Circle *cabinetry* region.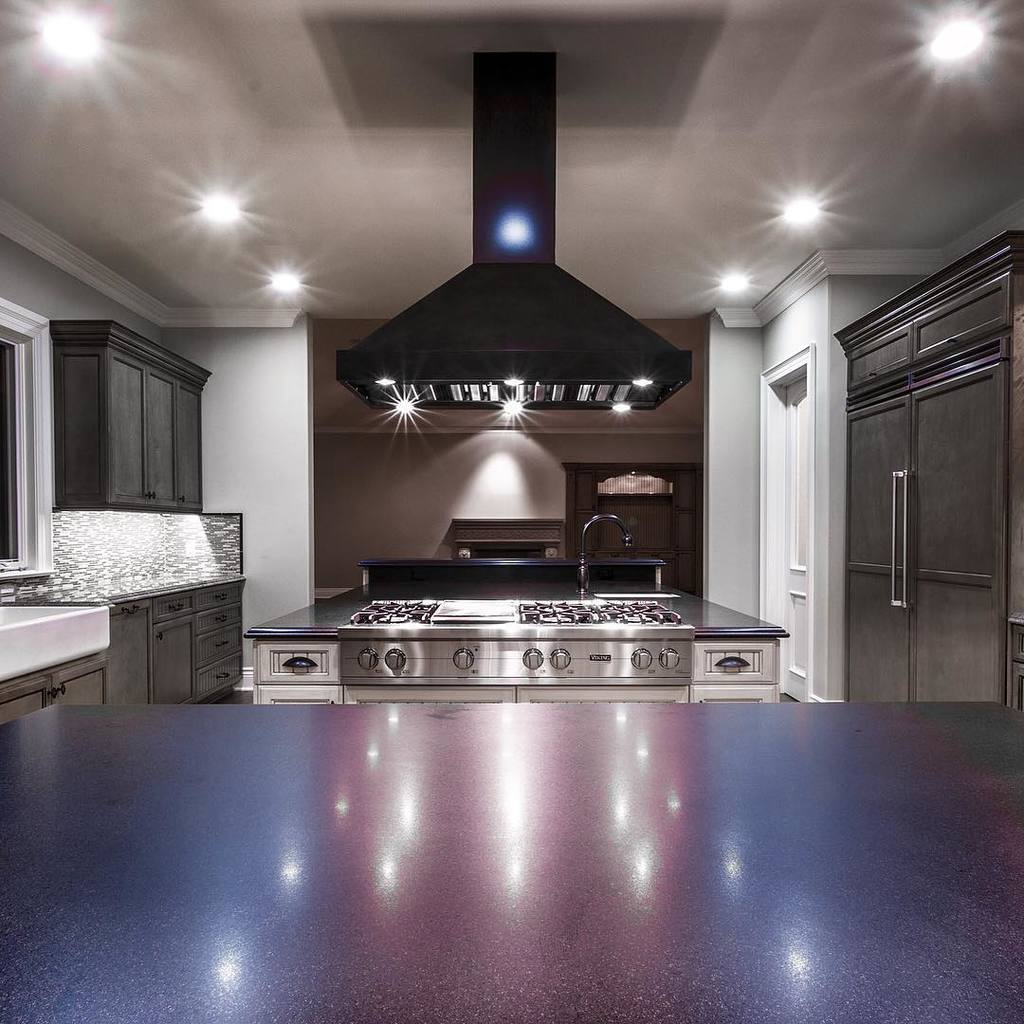
Region: select_region(821, 283, 1002, 708).
